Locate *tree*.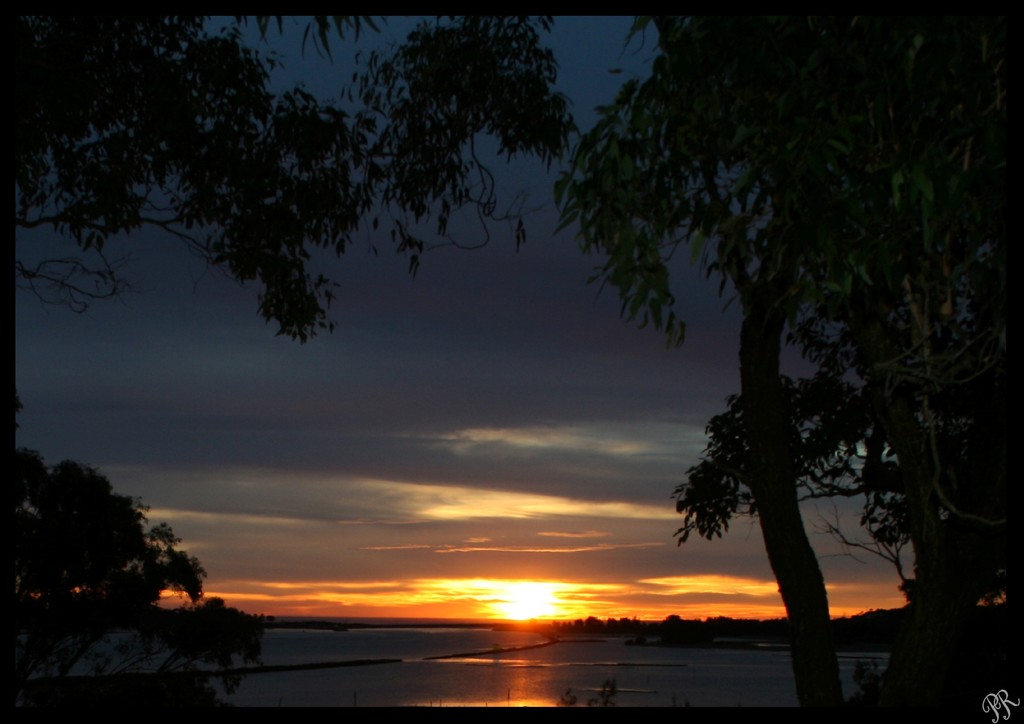
Bounding box: 0 0 564 540.
